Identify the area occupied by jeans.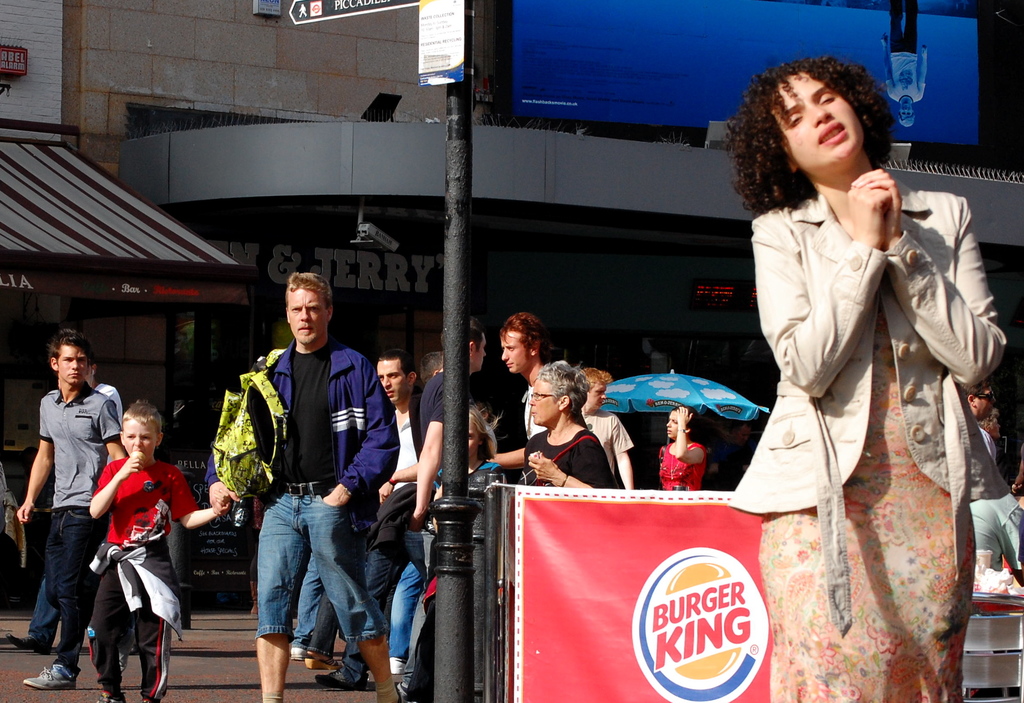
Area: left=312, top=596, right=333, bottom=651.
